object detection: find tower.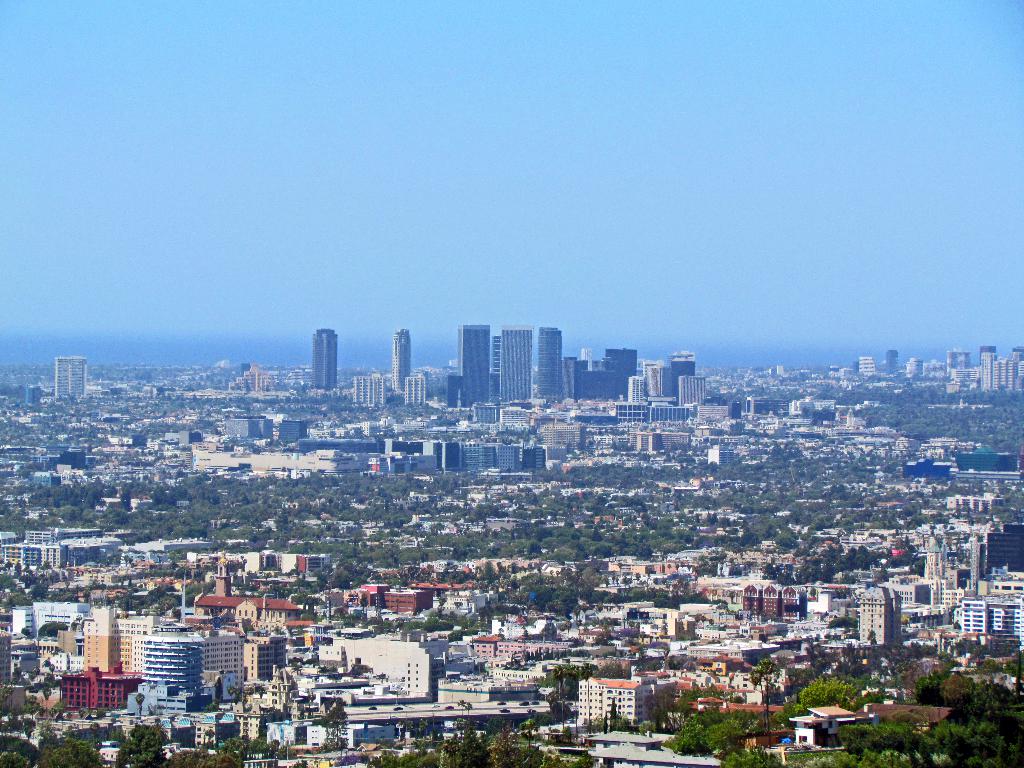
box(50, 351, 92, 403).
